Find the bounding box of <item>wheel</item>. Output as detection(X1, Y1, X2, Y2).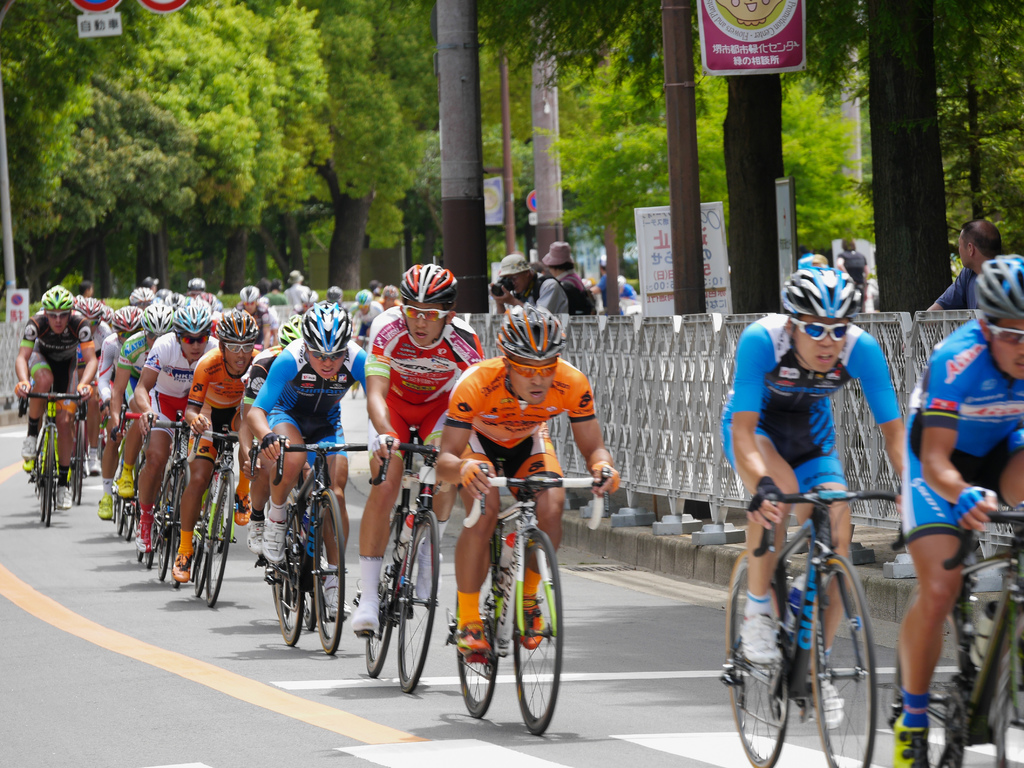
detection(806, 551, 878, 767).
